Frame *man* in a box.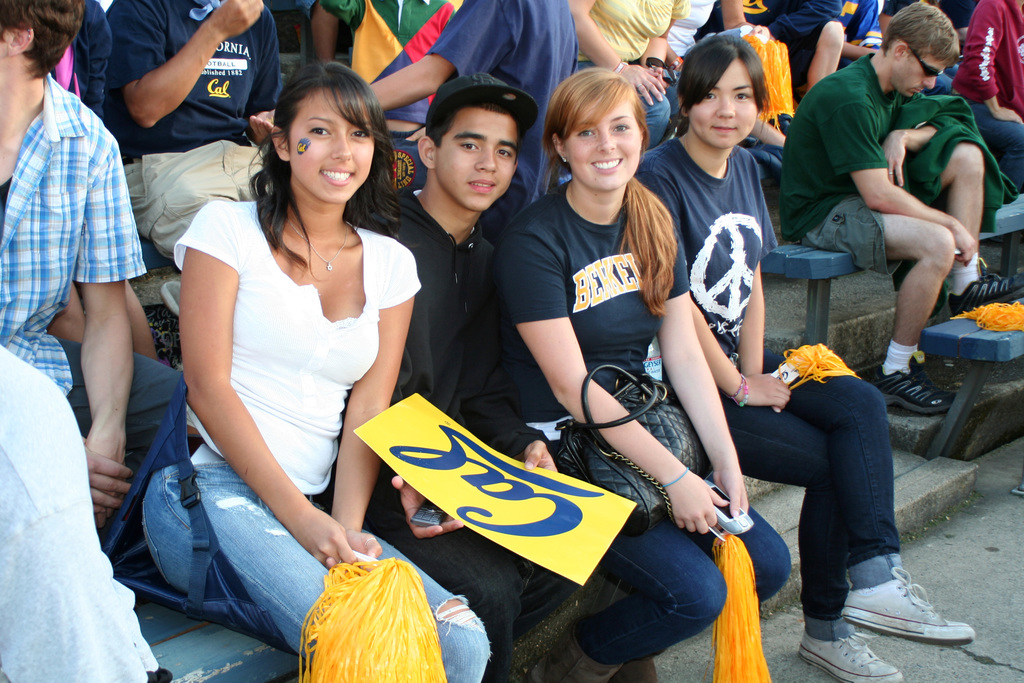
bbox=[104, 0, 287, 315].
